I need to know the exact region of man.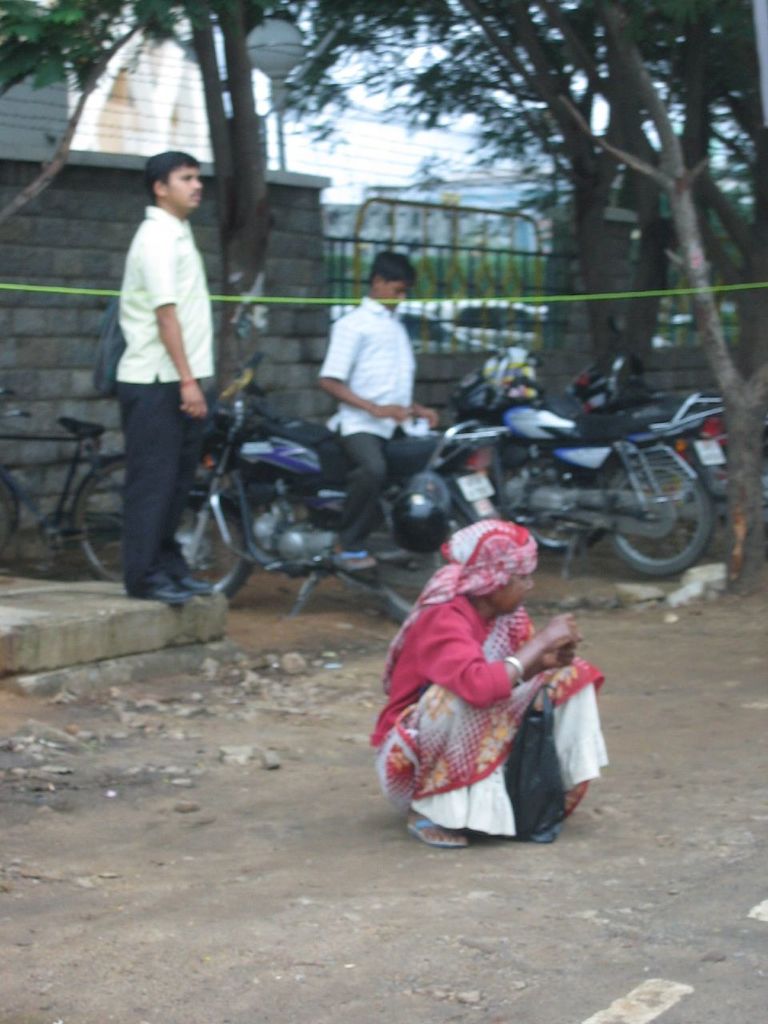
Region: {"x1": 319, "y1": 247, "x2": 440, "y2": 571}.
